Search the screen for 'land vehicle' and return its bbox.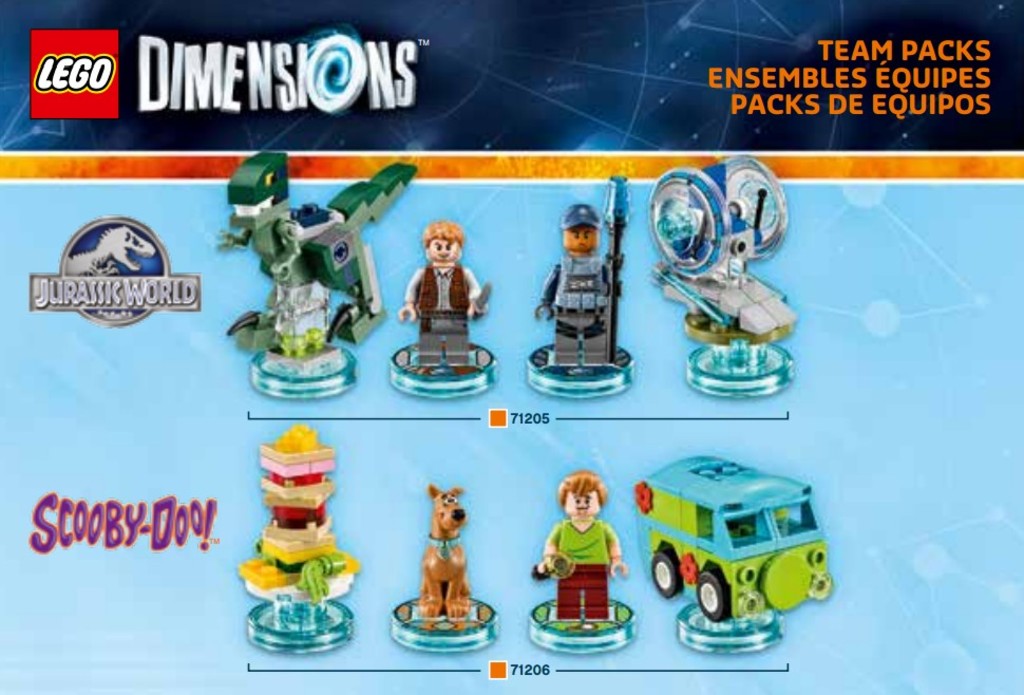
Found: left=629, top=453, right=833, bottom=643.
